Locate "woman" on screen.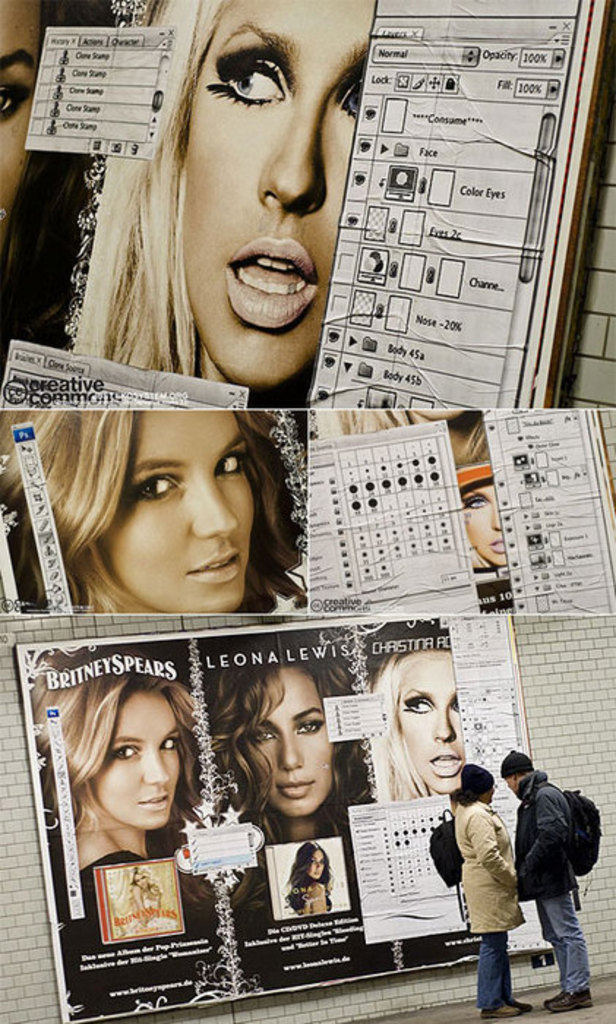
On screen at [132, 867, 167, 923].
